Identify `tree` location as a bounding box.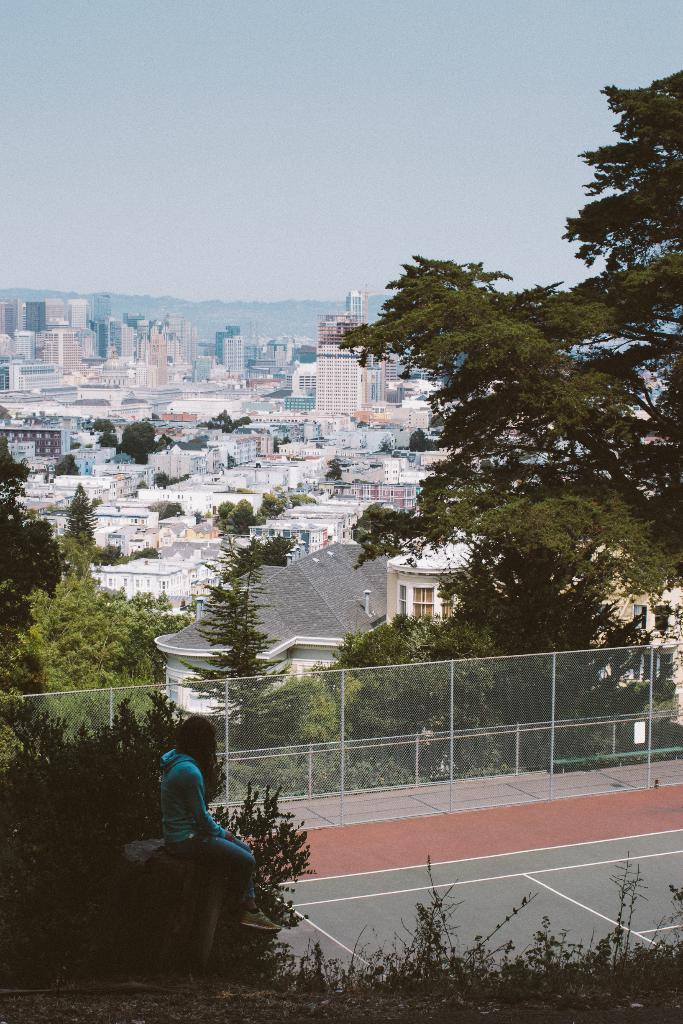
<bbox>274, 434, 290, 453</bbox>.
